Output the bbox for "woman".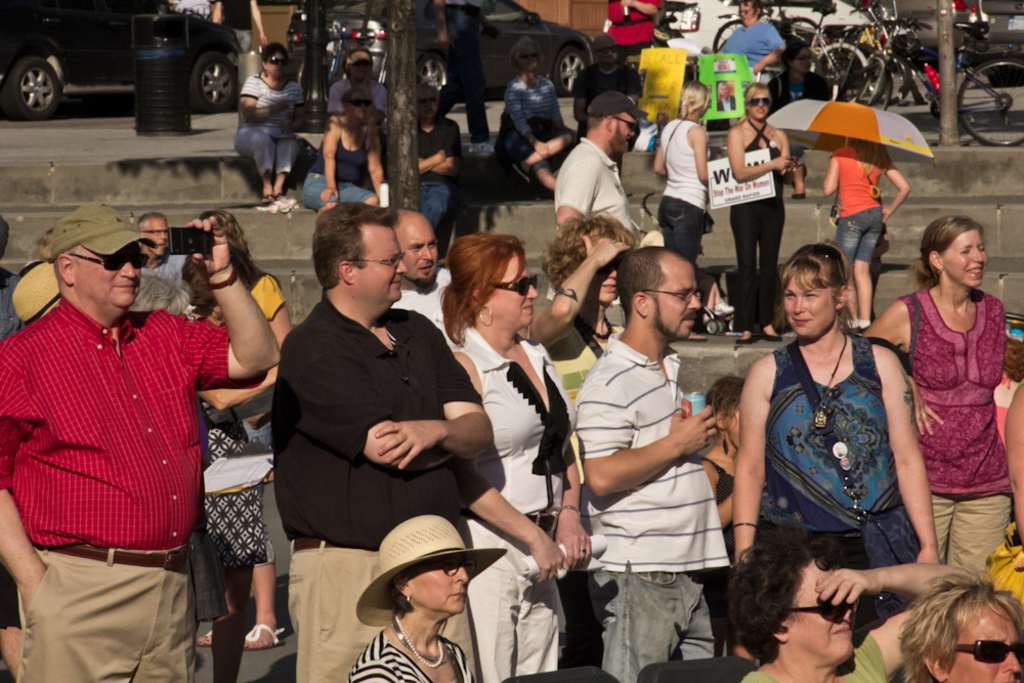
[x1=819, y1=137, x2=908, y2=330].
